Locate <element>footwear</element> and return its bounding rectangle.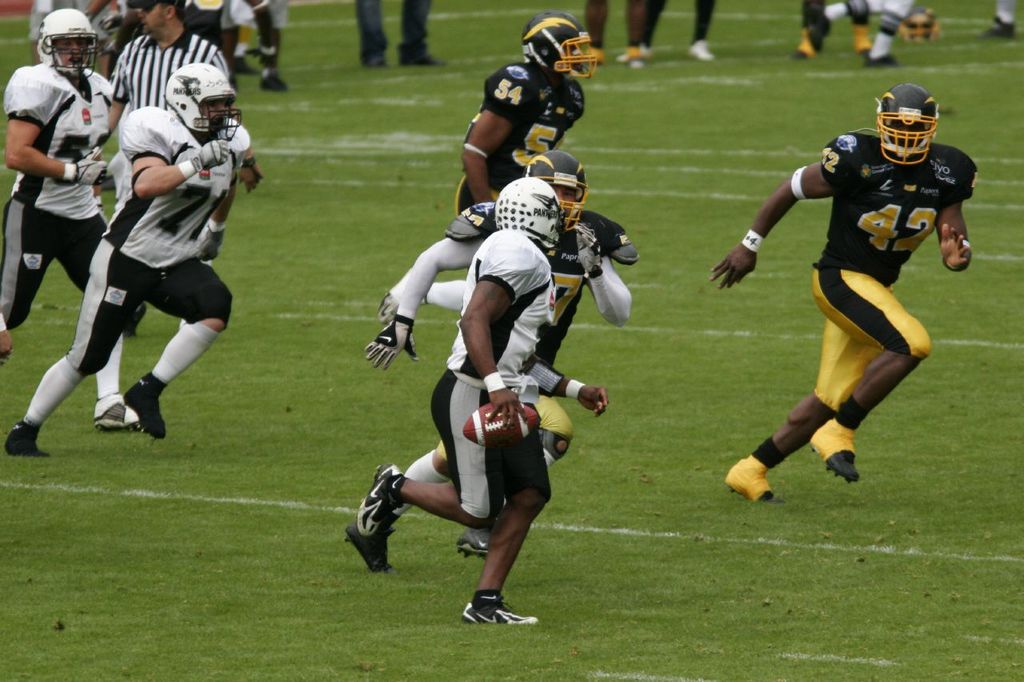
362 54 392 70.
